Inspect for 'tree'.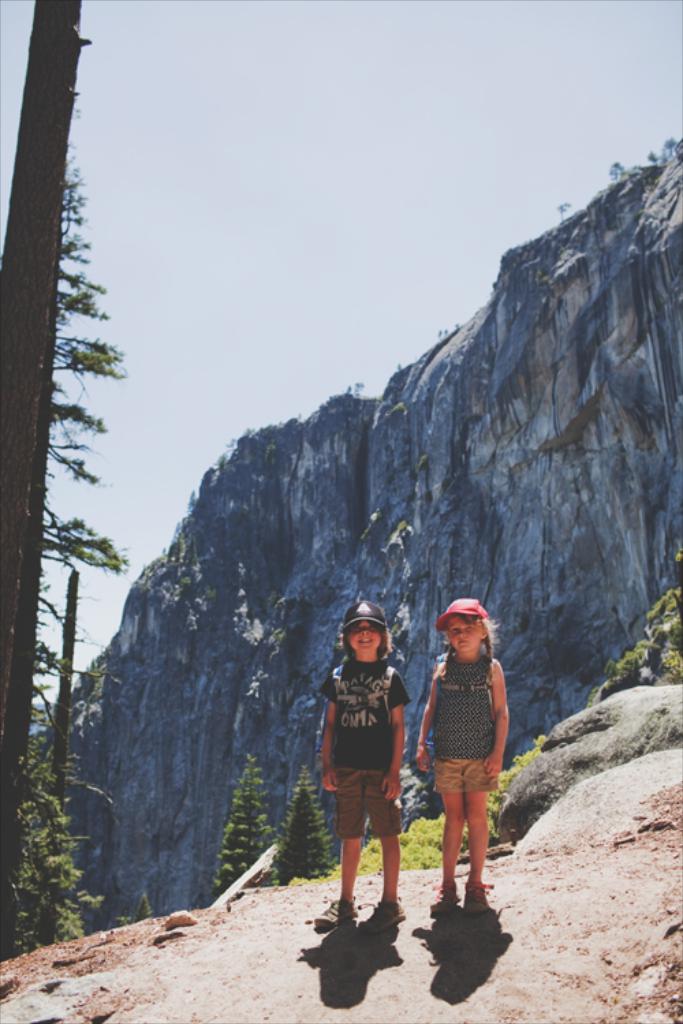
Inspection: bbox=(270, 765, 340, 893).
